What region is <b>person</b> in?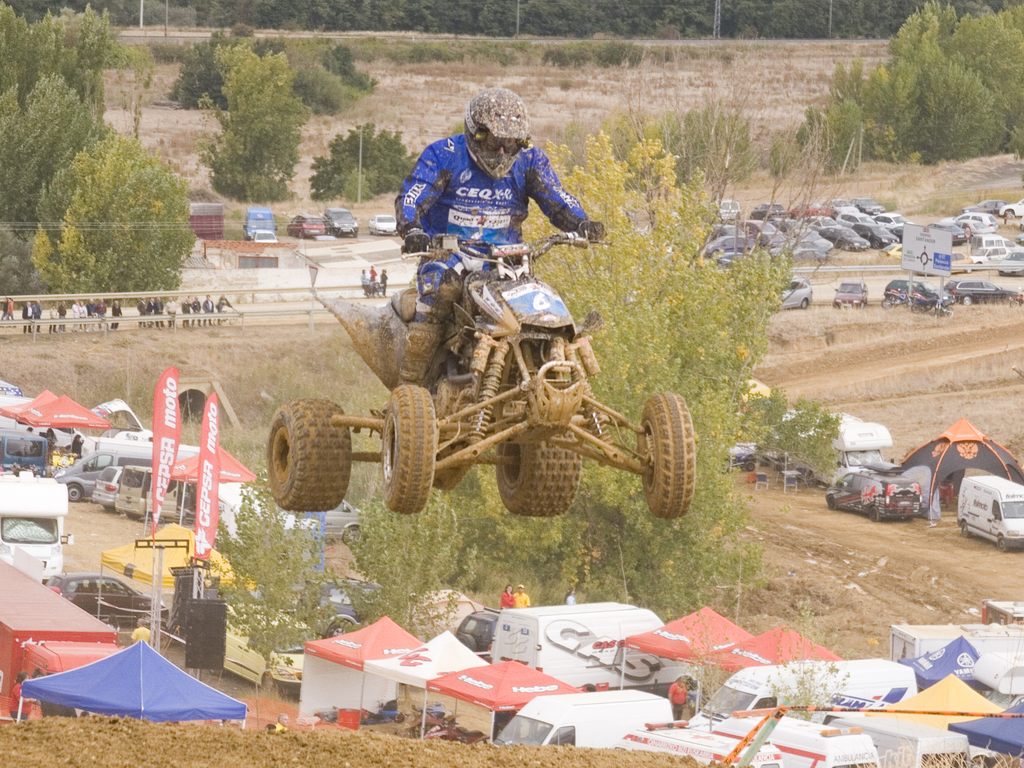
[left=31, top=299, right=42, bottom=337].
